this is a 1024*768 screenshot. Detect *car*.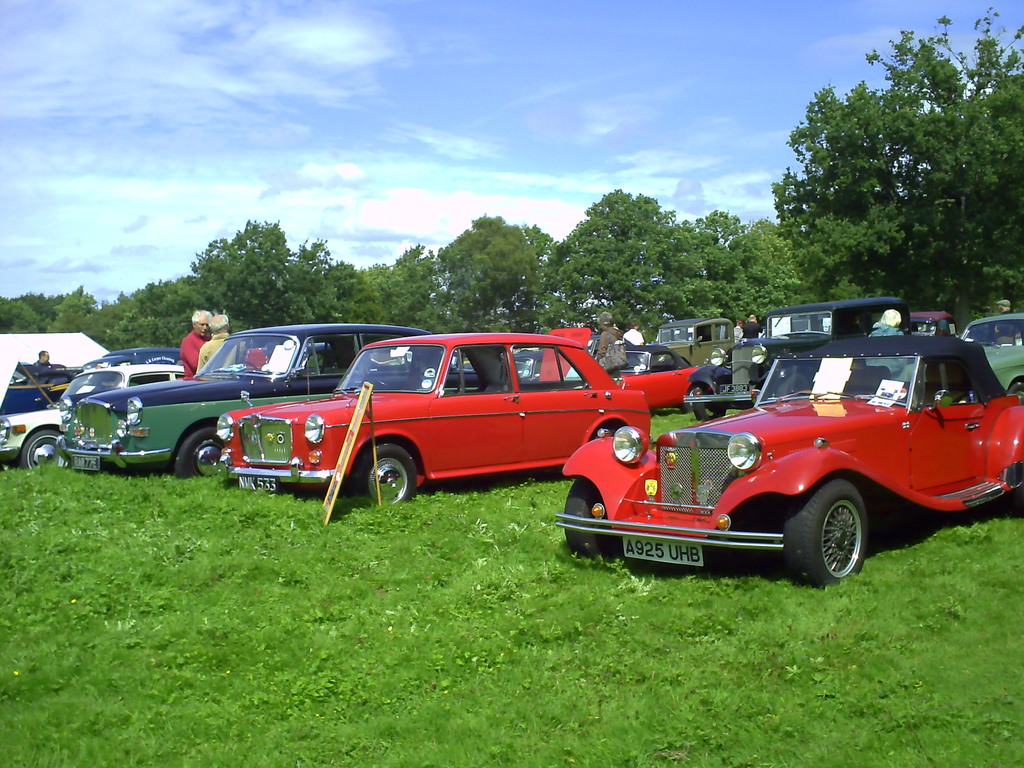
674/302/913/425.
